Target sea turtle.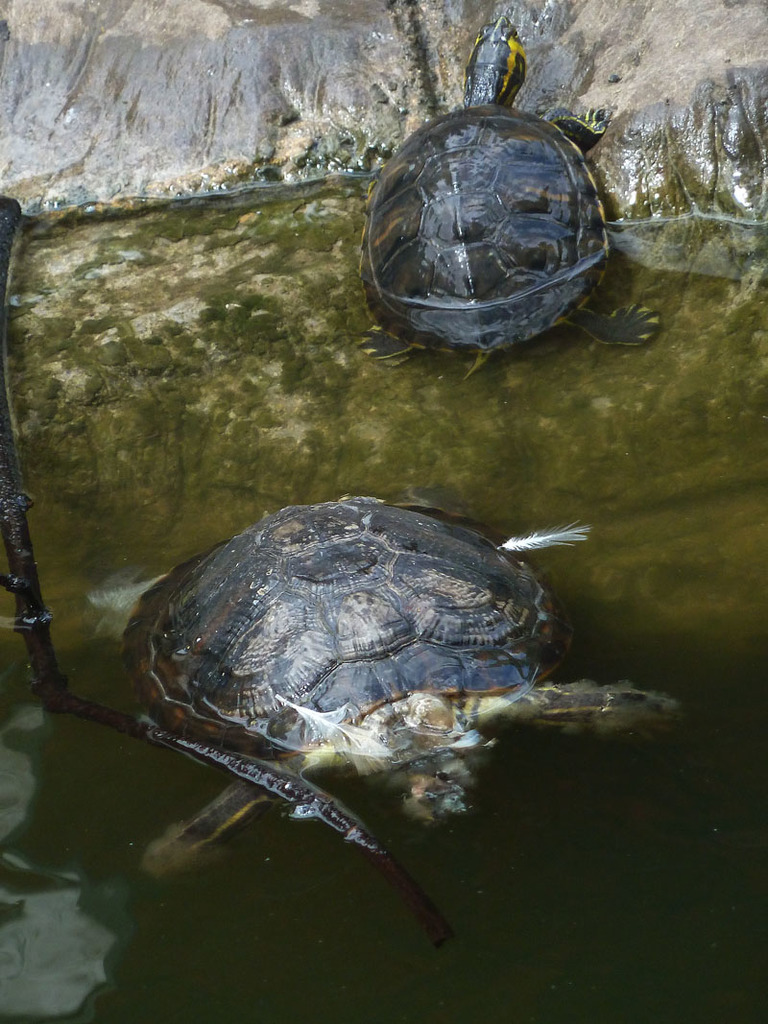
Target region: rect(133, 487, 686, 889).
